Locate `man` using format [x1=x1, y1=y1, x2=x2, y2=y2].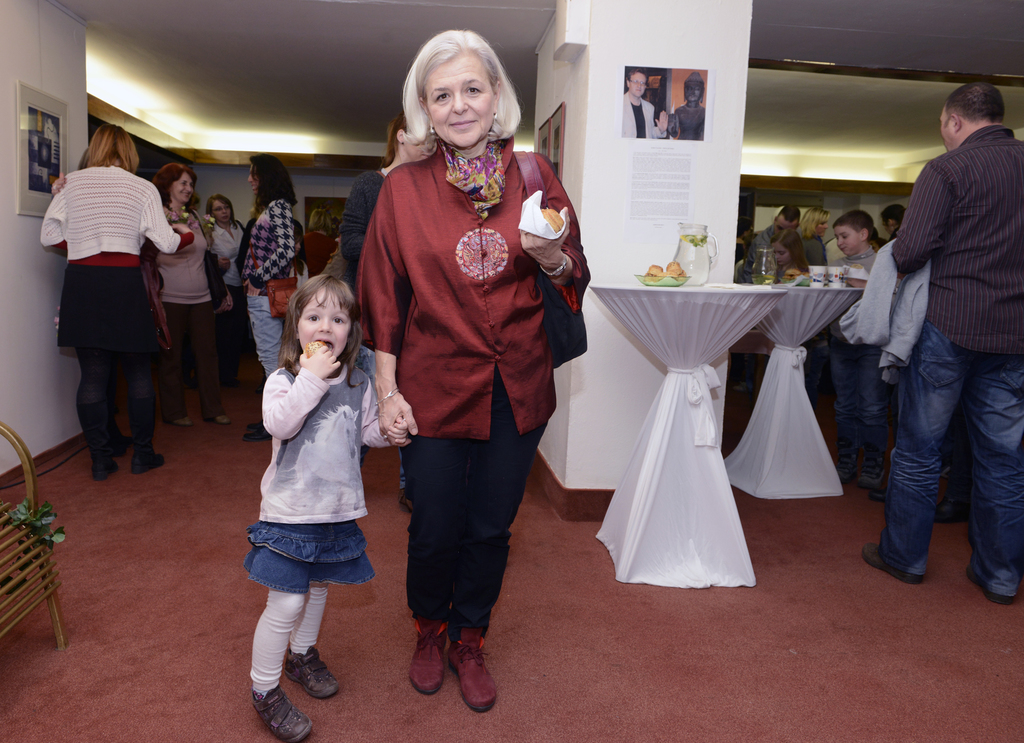
[x1=841, y1=84, x2=1018, y2=602].
